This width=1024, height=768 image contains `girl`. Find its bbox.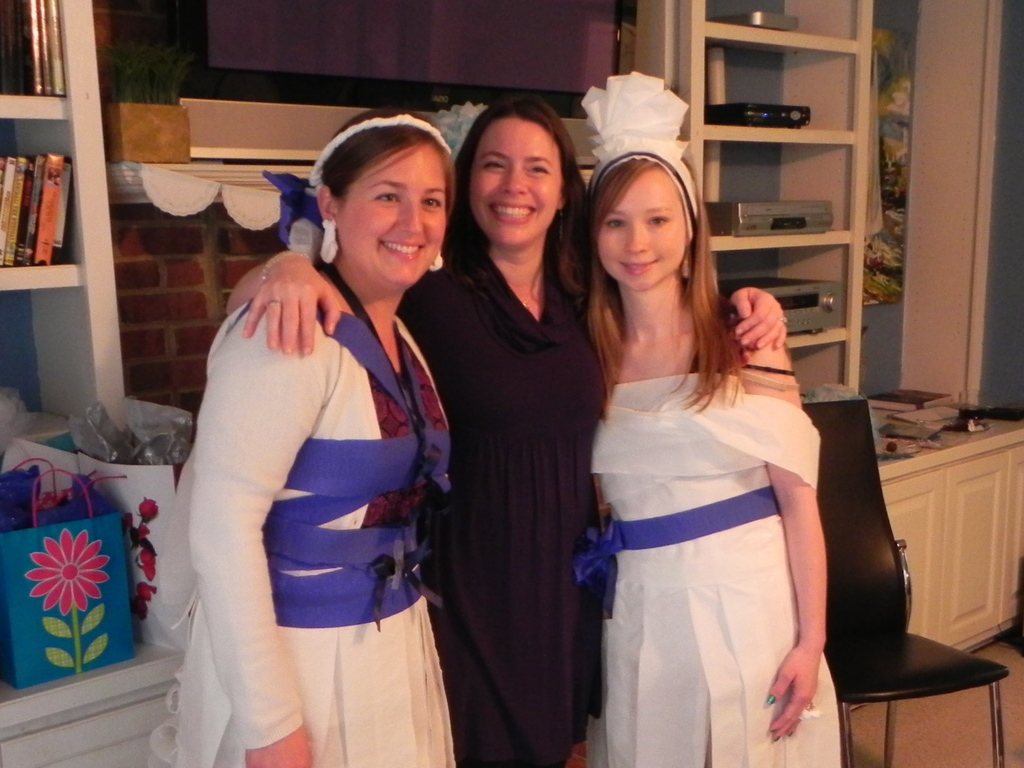
bbox=[169, 107, 456, 767].
